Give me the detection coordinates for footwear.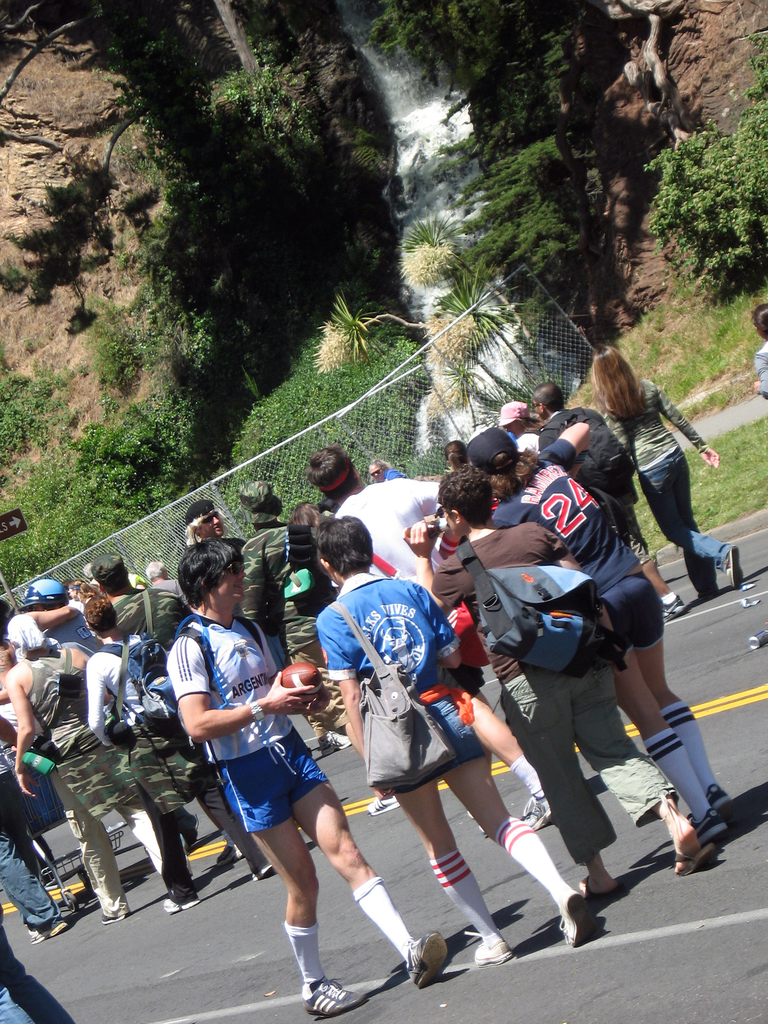
box=[704, 786, 732, 812].
